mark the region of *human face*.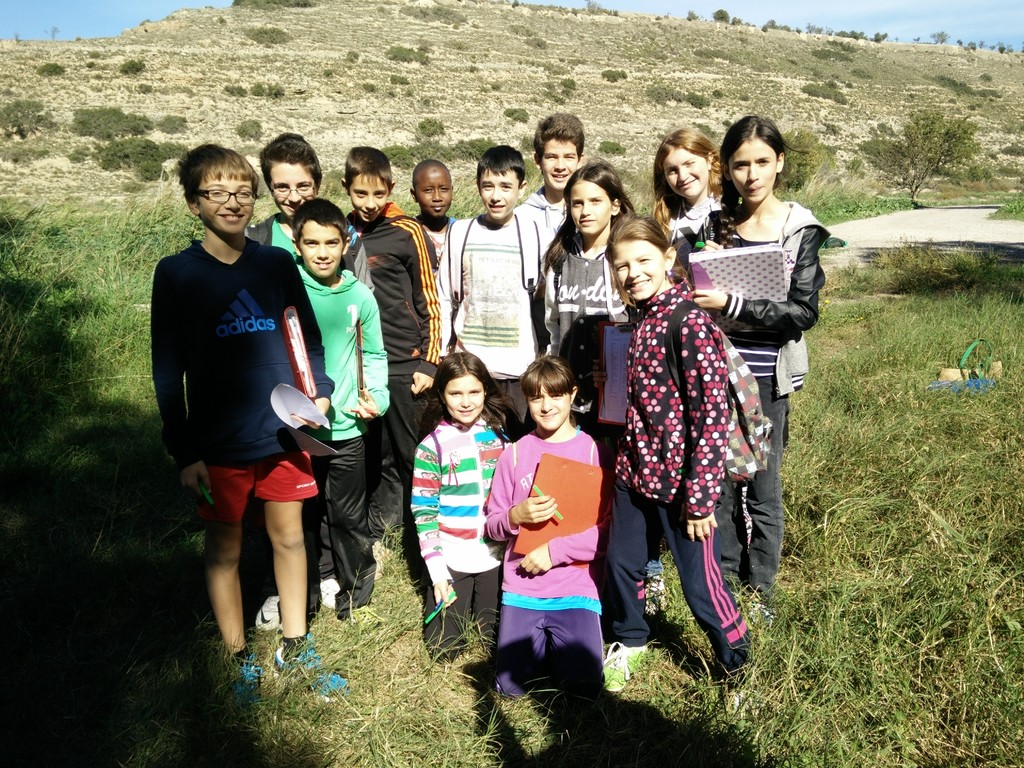
Region: bbox(196, 170, 260, 236).
